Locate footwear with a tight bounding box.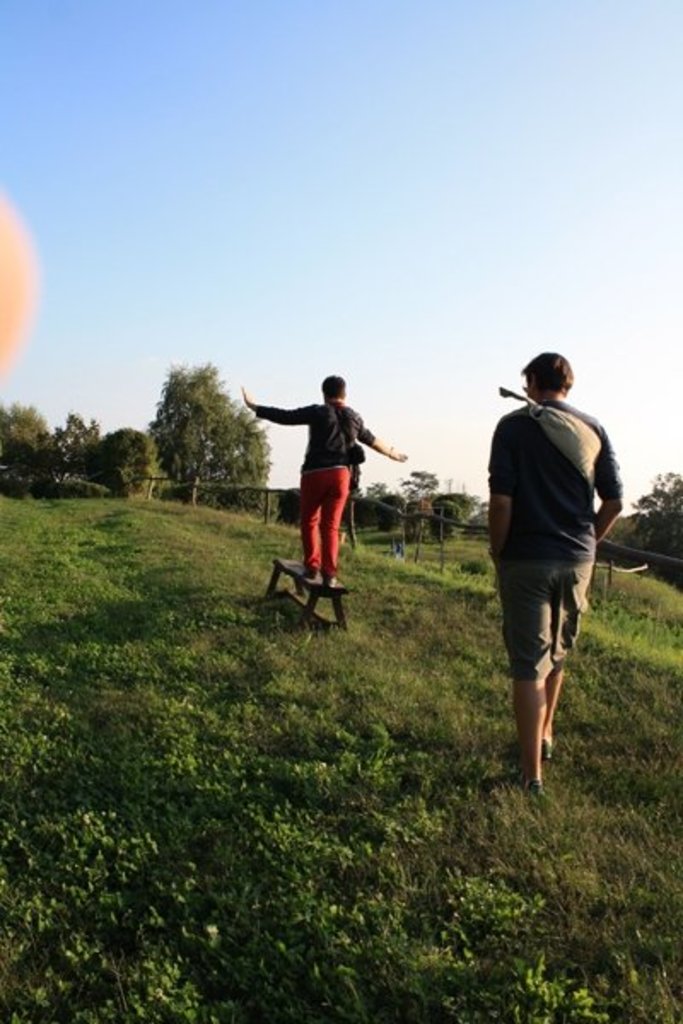
<bbox>480, 770, 543, 800</bbox>.
